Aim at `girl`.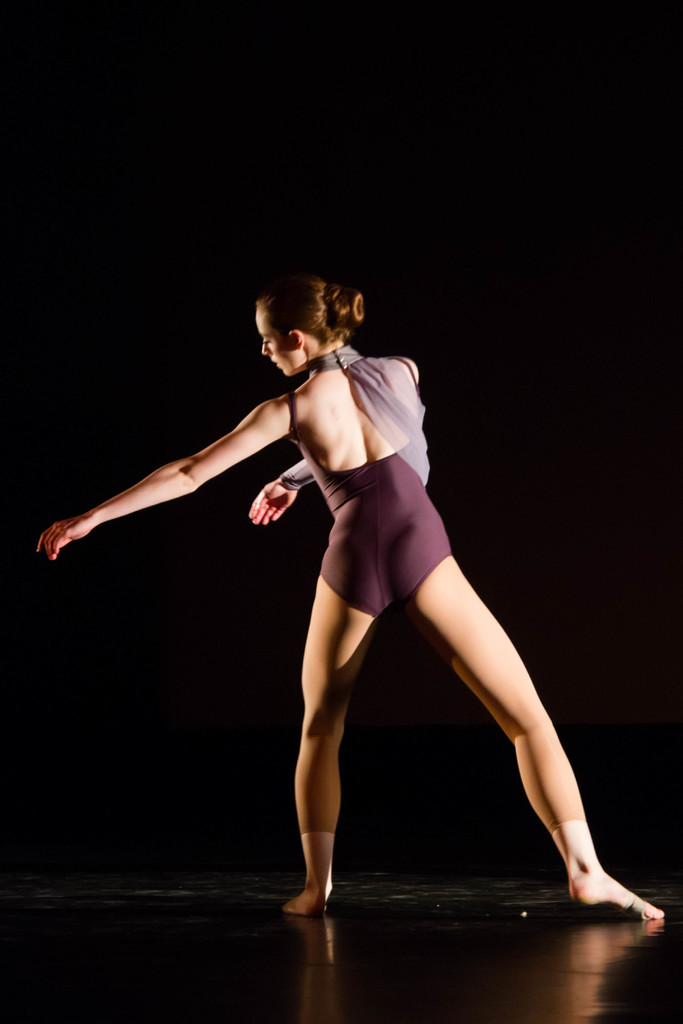
Aimed at [31,276,664,932].
